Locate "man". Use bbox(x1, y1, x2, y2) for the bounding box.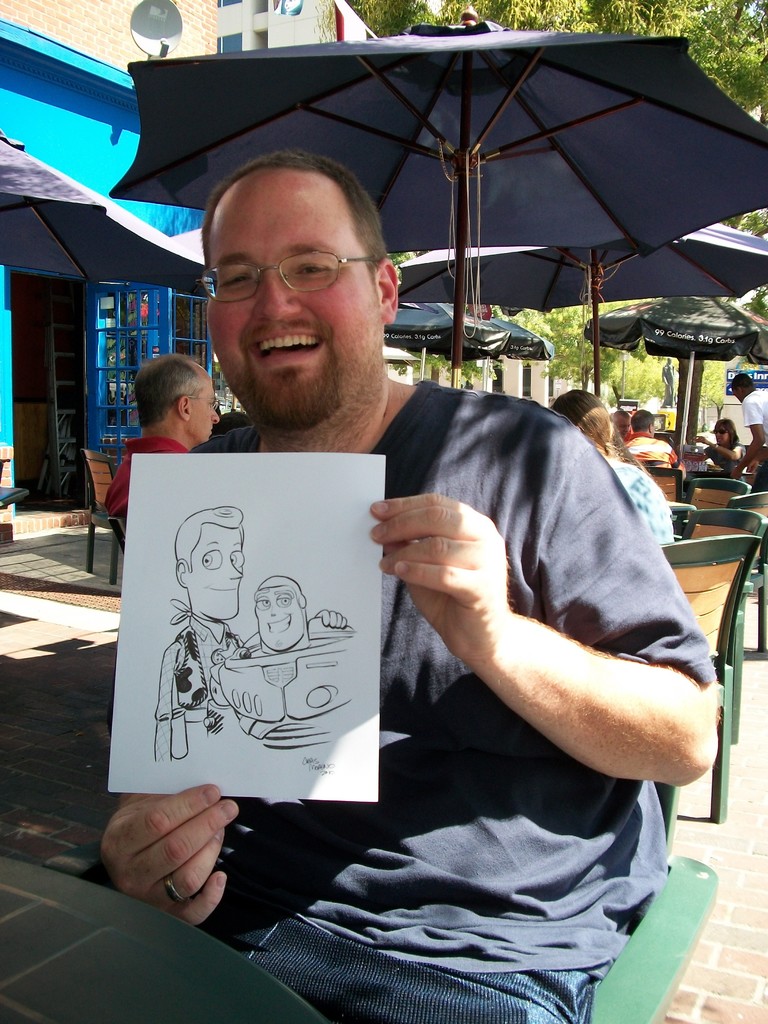
bbox(99, 348, 223, 529).
